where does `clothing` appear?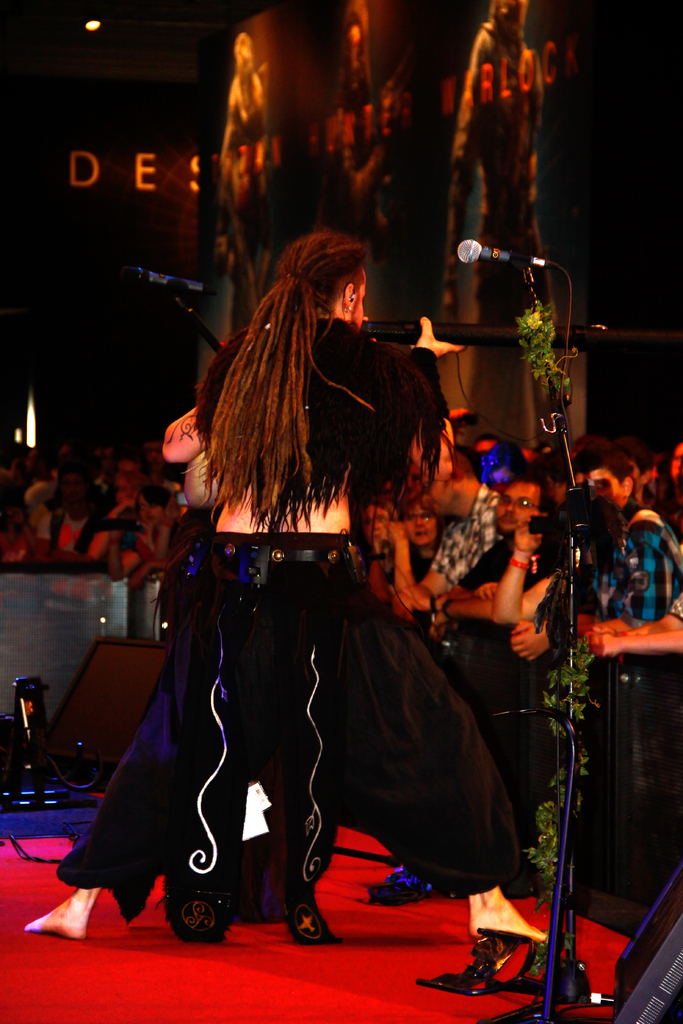
Appears at detection(429, 483, 497, 584).
